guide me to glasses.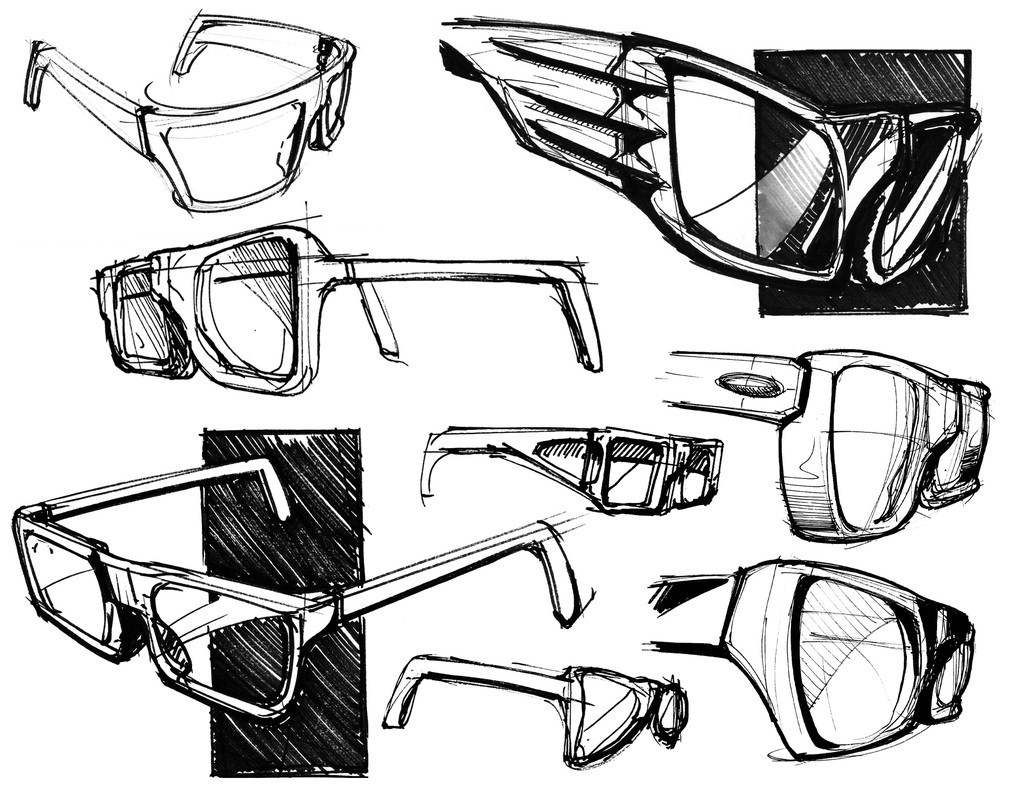
Guidance: pyautogui.locateOnScreen(416, 421, 726, 519).
